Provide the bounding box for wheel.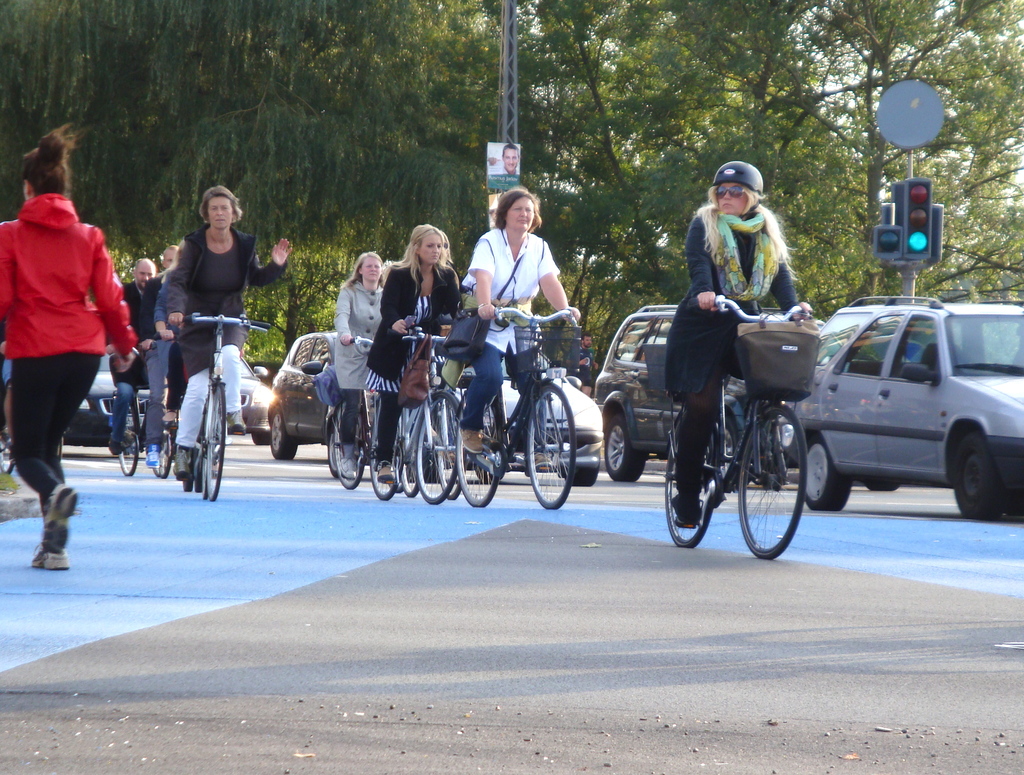
[271, 406, 298, 459].
